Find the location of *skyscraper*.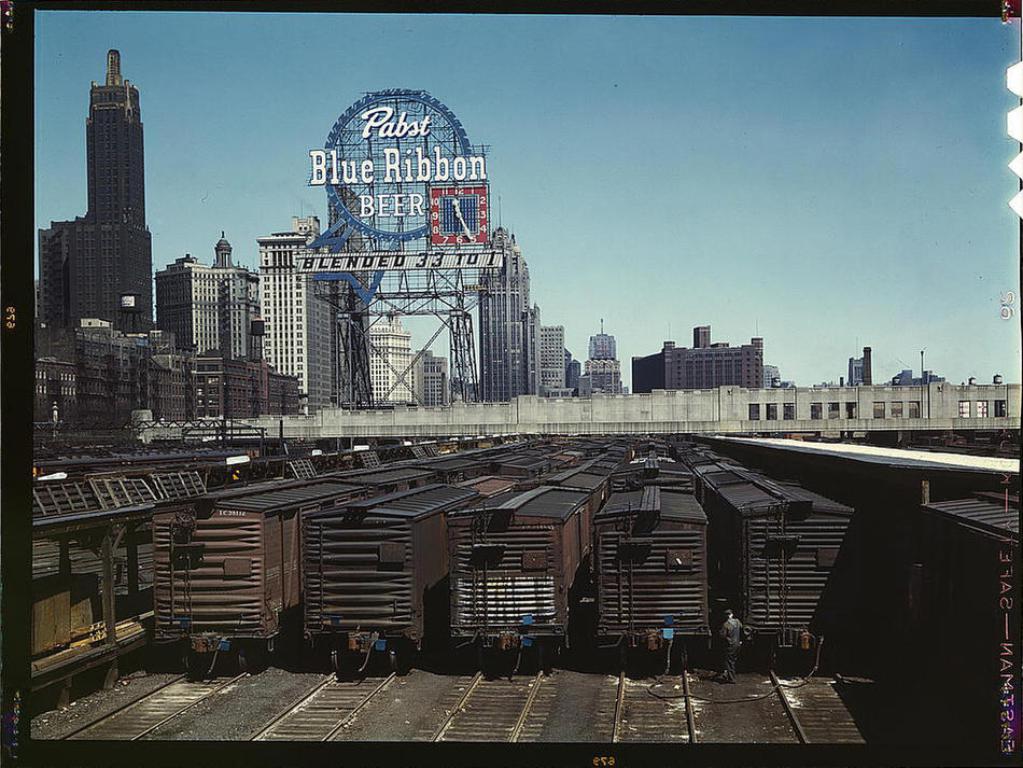
Location: pyautogui.locateOnScreen(34, 42, 162, 309).
